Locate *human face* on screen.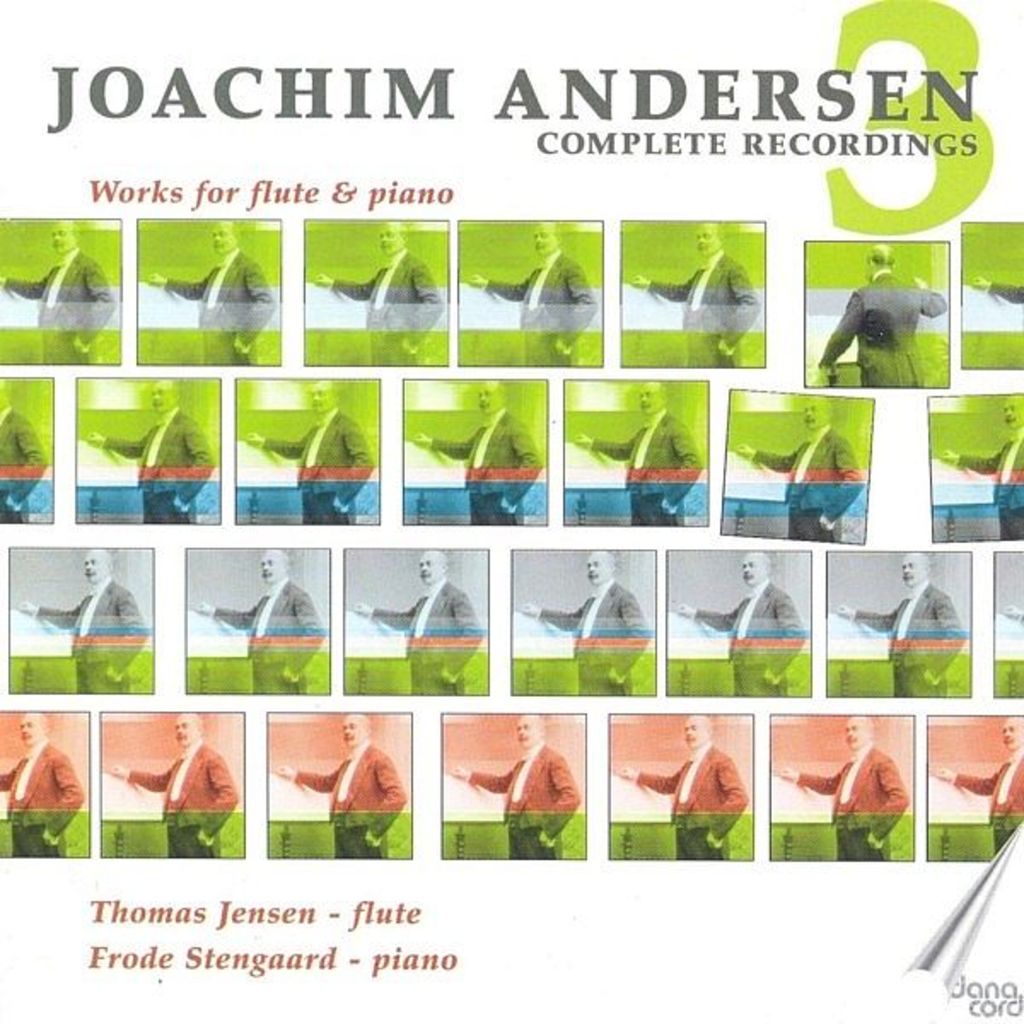
On screen at x1=174 y1=712 x2=196 y2=751.
